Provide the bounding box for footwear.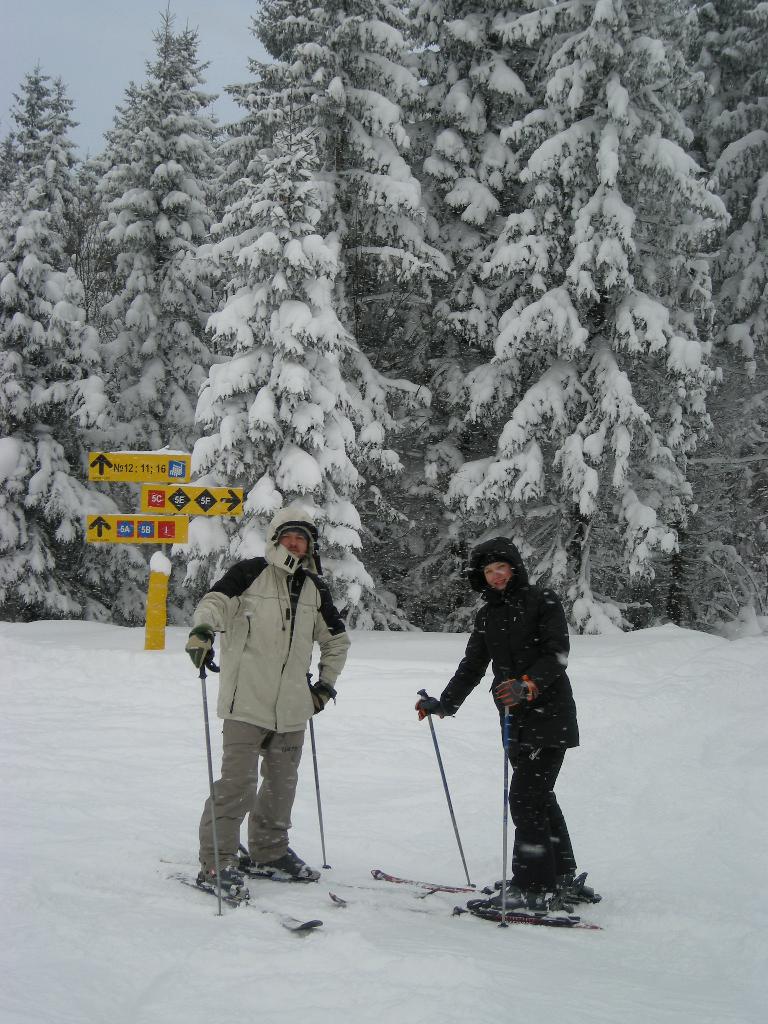
select_region(250, 834, 316, 883).
